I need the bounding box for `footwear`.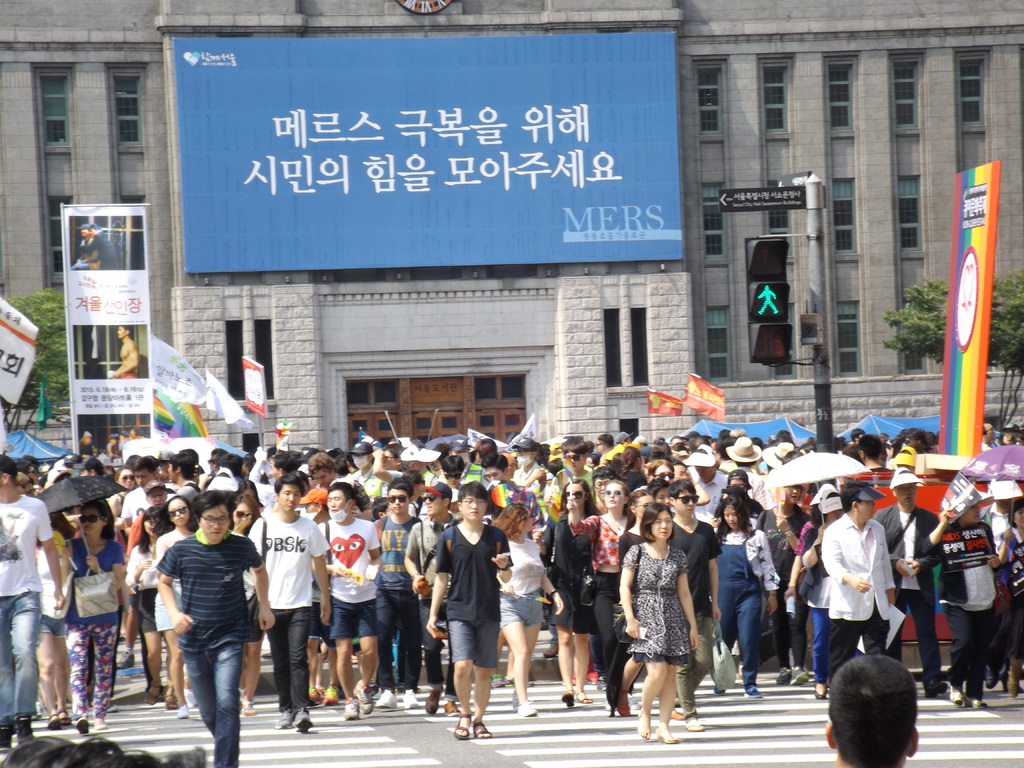
Here it is: select_region(512, 689, 523, 710).
